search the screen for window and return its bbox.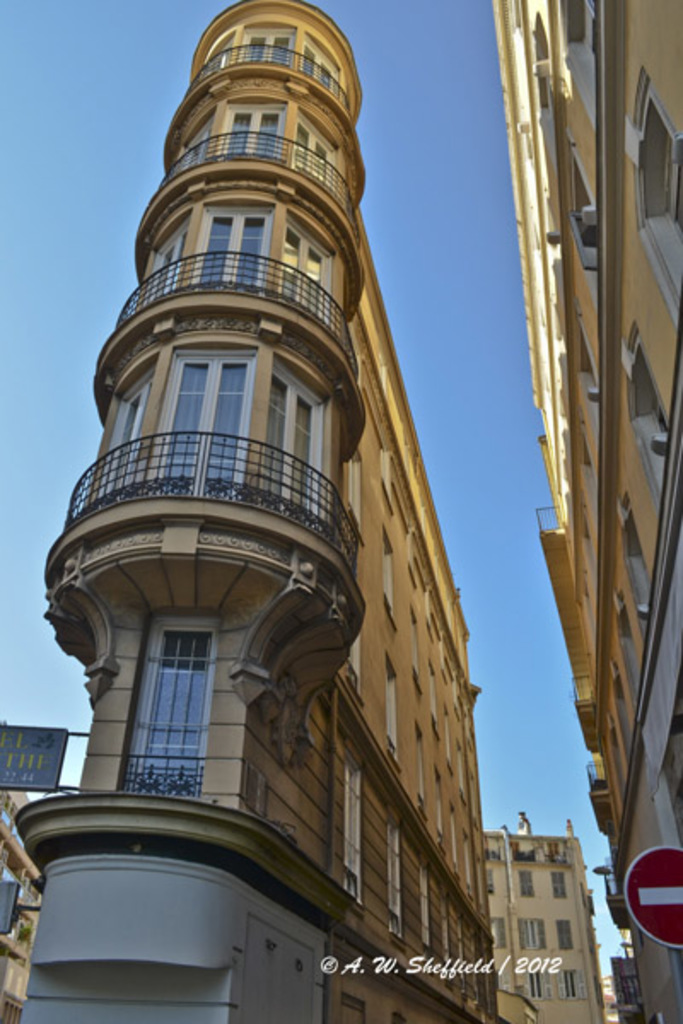
Found: (164, 104, 213, 171).
